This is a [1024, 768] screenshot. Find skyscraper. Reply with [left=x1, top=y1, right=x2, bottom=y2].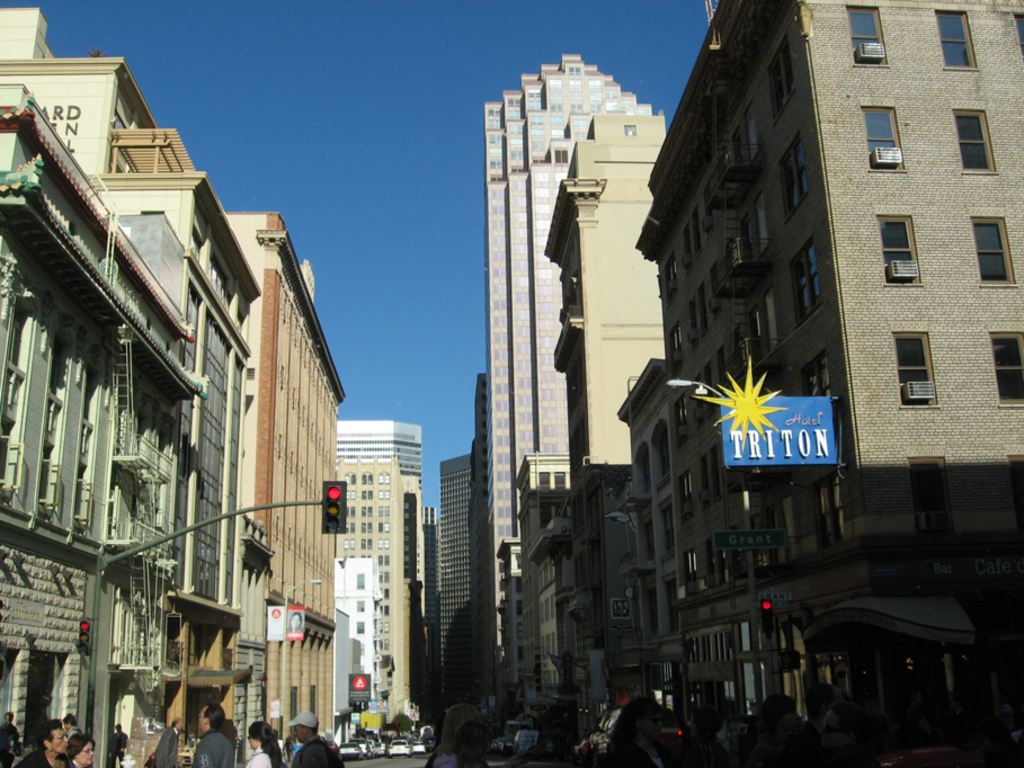
[left=544, top=117, right=670, bottom=708].
